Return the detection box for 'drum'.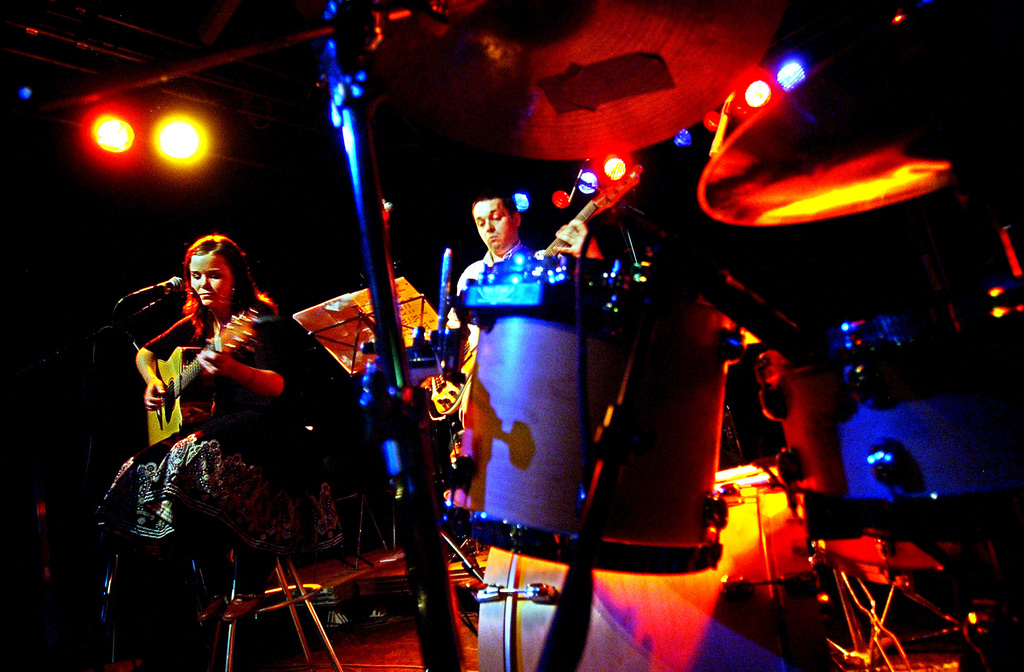
x1=756, y1=277, x2=1023, y2=545.
